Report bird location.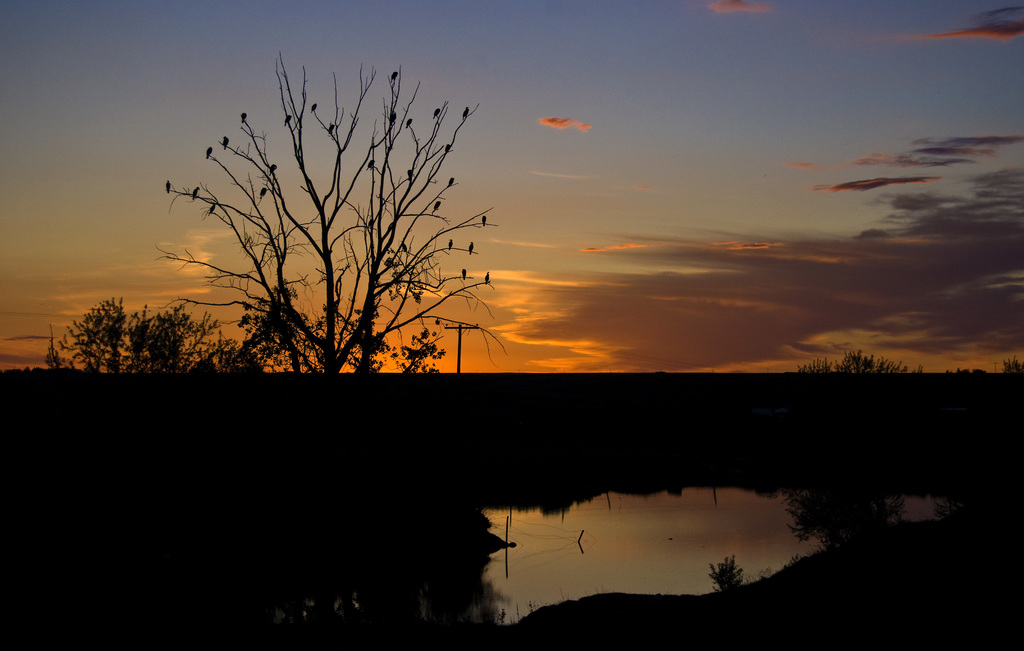
Report: [left=205, top=145, right=212, bottom=161].
